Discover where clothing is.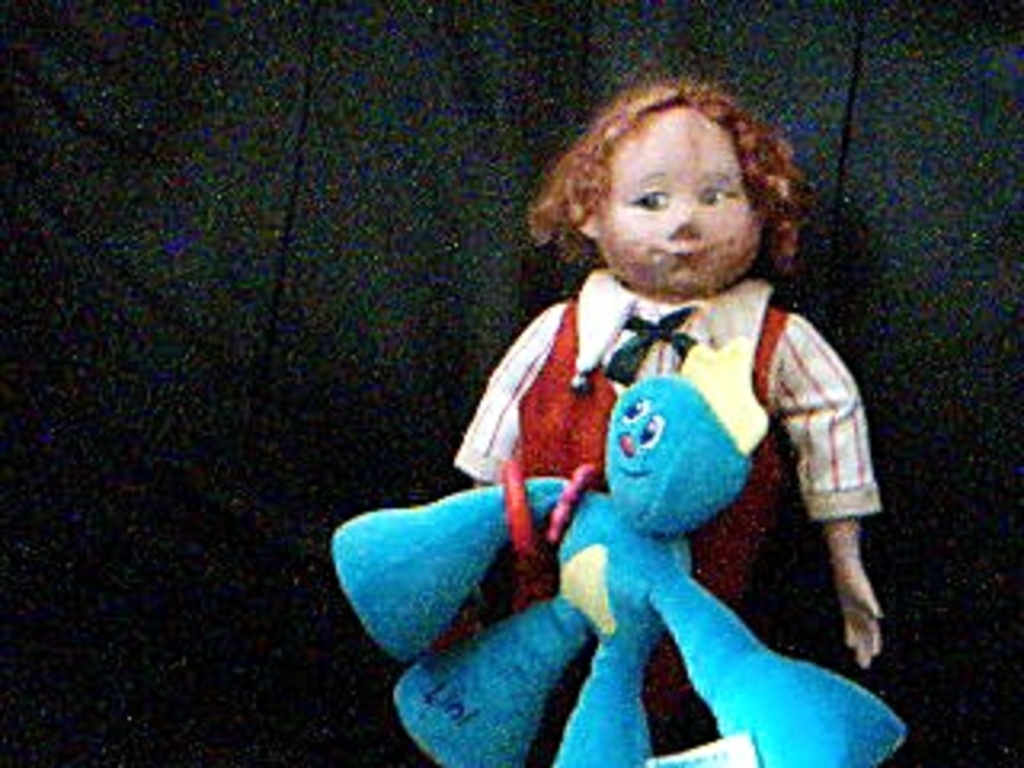
Discovered at box(461, 243, 870, 767).
